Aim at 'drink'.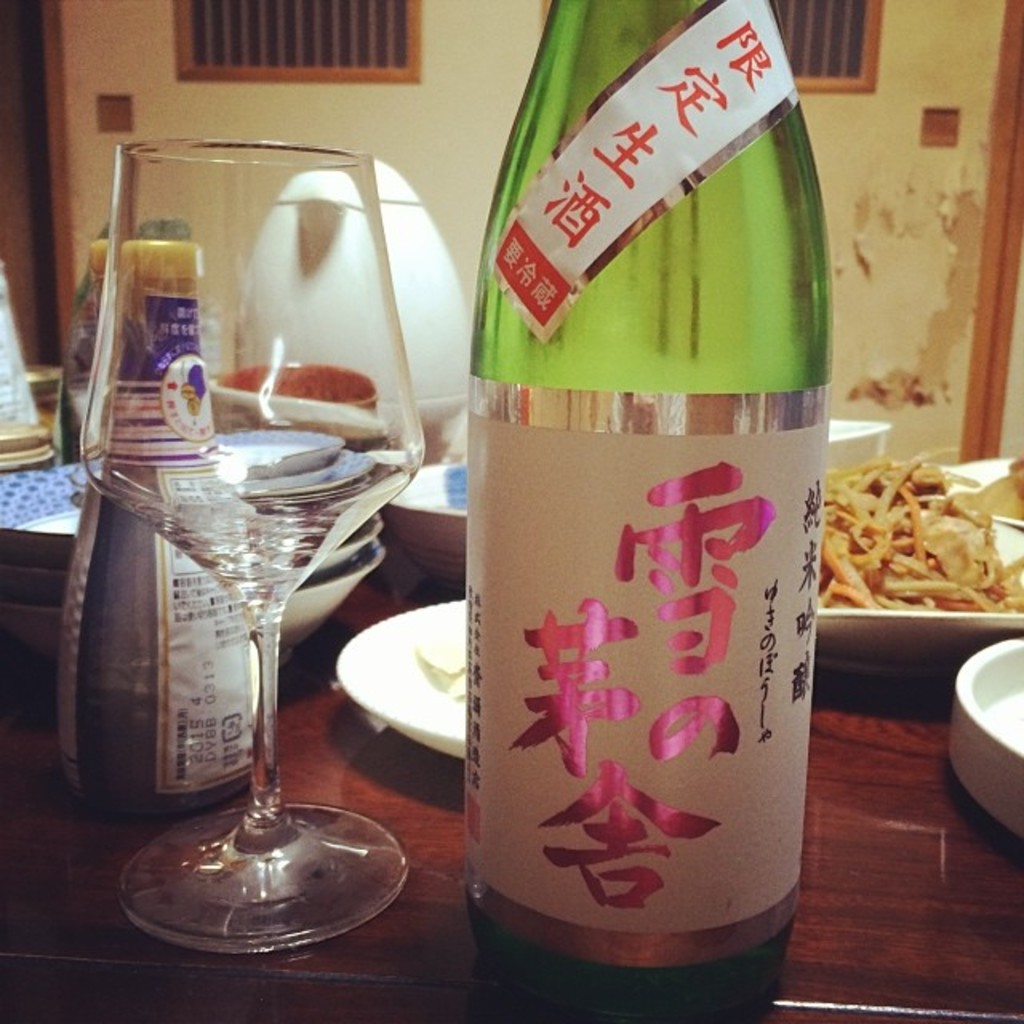
Aimed at x1=26 y1=109 x2=470 y2=978.
